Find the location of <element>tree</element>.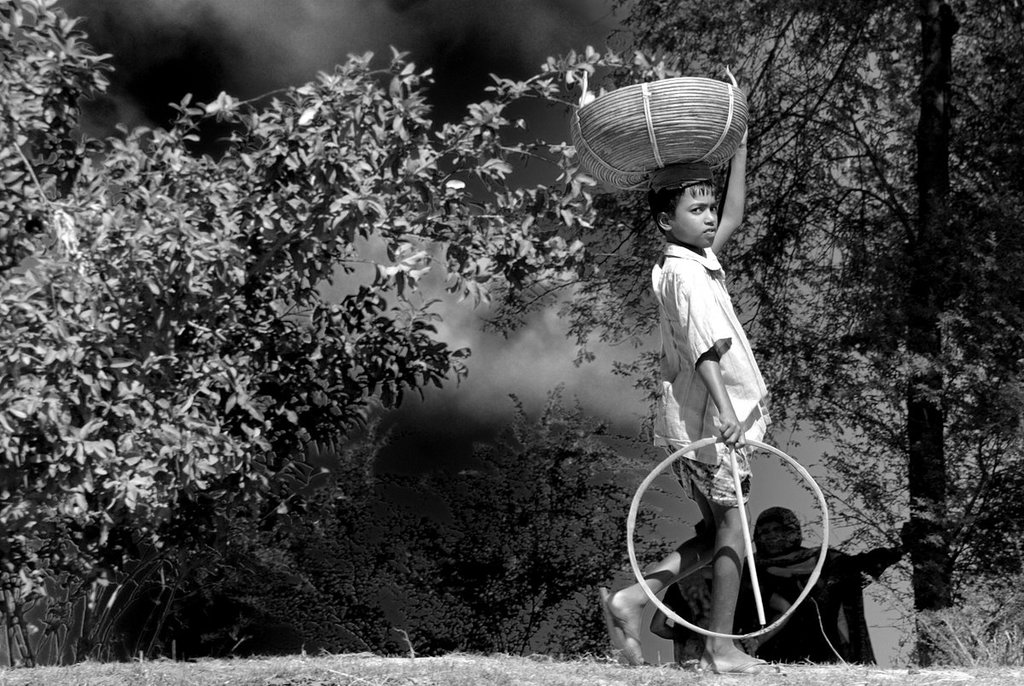
Location: [501, 4, 1023, 663].
